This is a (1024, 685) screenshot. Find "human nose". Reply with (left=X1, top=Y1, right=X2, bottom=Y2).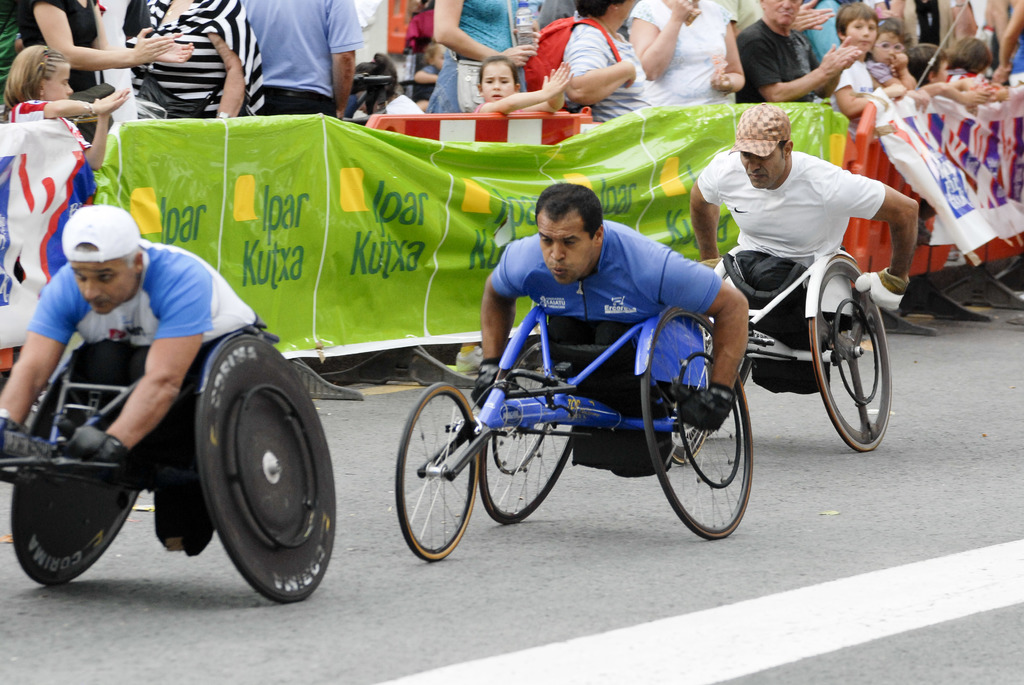
(left=741, top=160, right=761, bottom=174).
